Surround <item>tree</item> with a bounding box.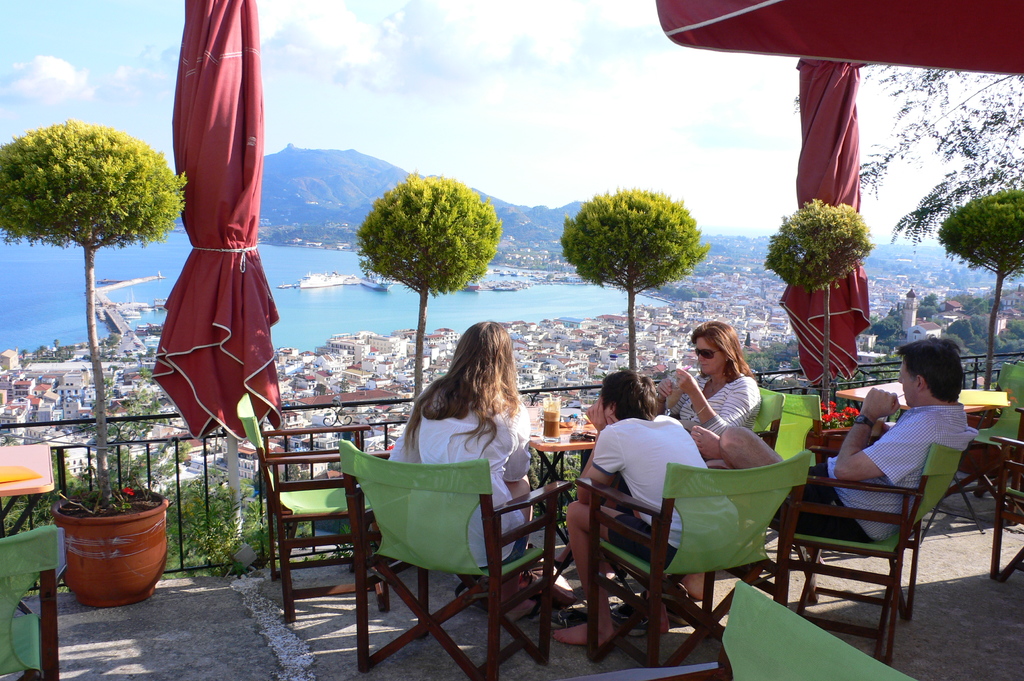
x1=860, y1=69, x2=1023, y2=246.
